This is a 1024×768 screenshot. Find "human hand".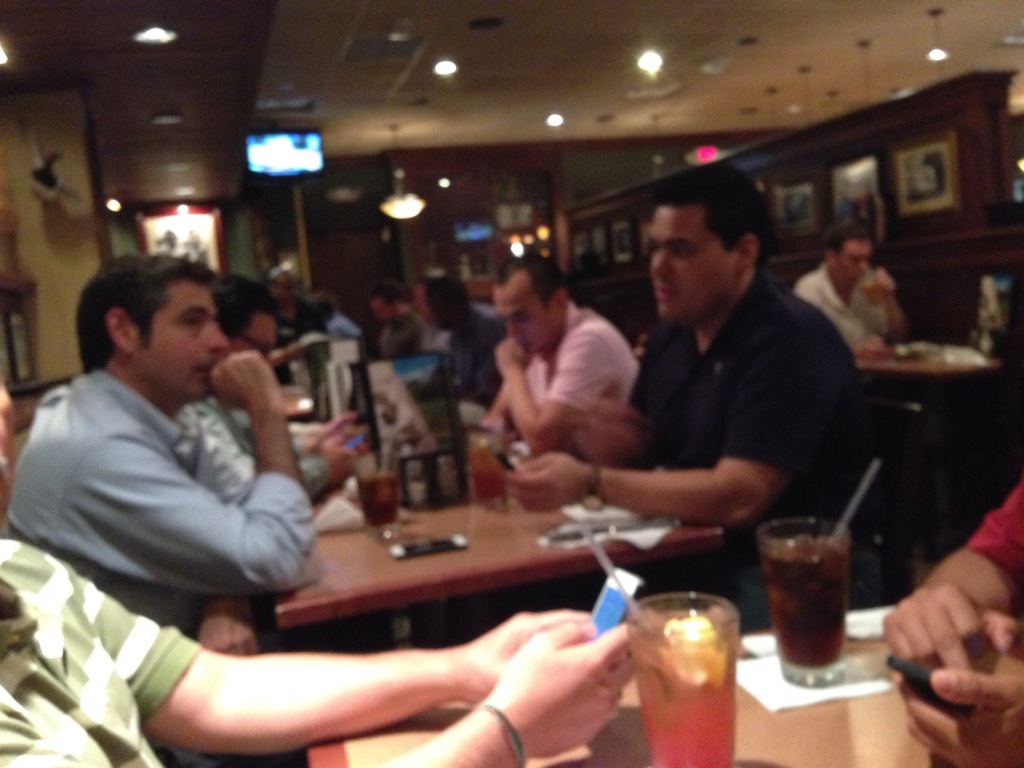
Bounding box: [left=492, top=336, right=534, bottom=372].
